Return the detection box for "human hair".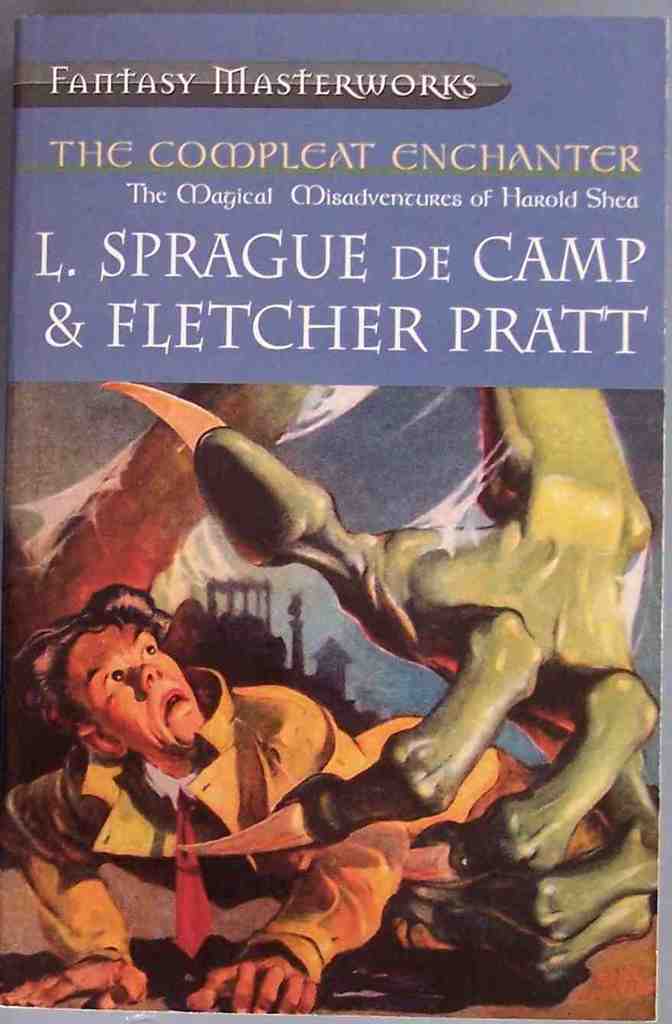
<bbox>2, 576, 176, 730</bbox>.
